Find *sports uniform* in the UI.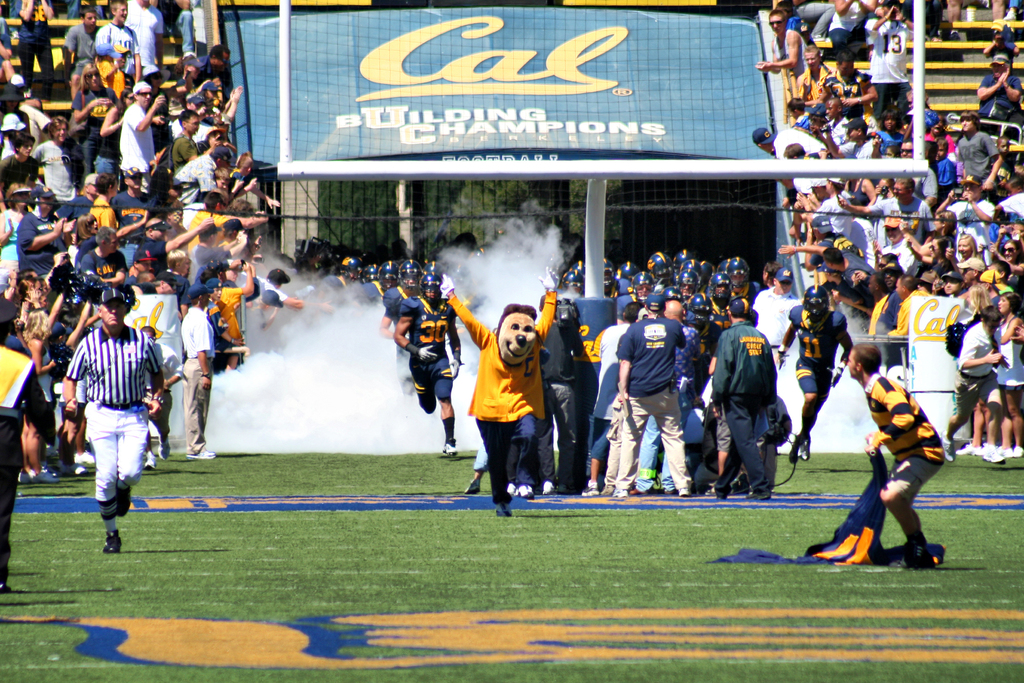
UI element at [604, 297, 691, 487].
